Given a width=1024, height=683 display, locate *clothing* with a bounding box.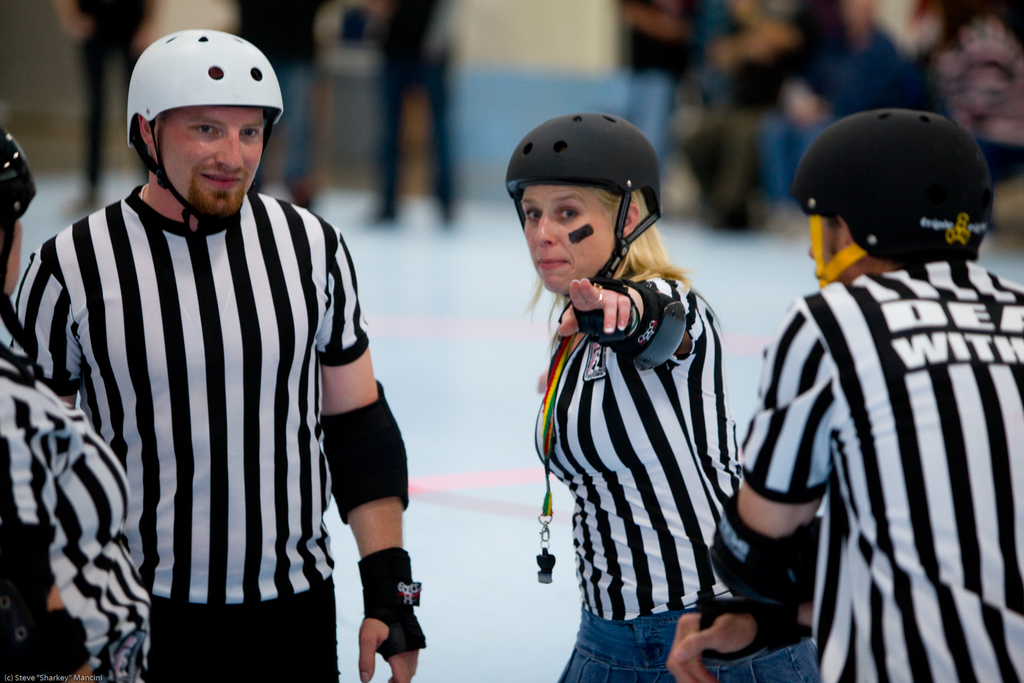
Located: bbox=[242, 0, 317, 202].
